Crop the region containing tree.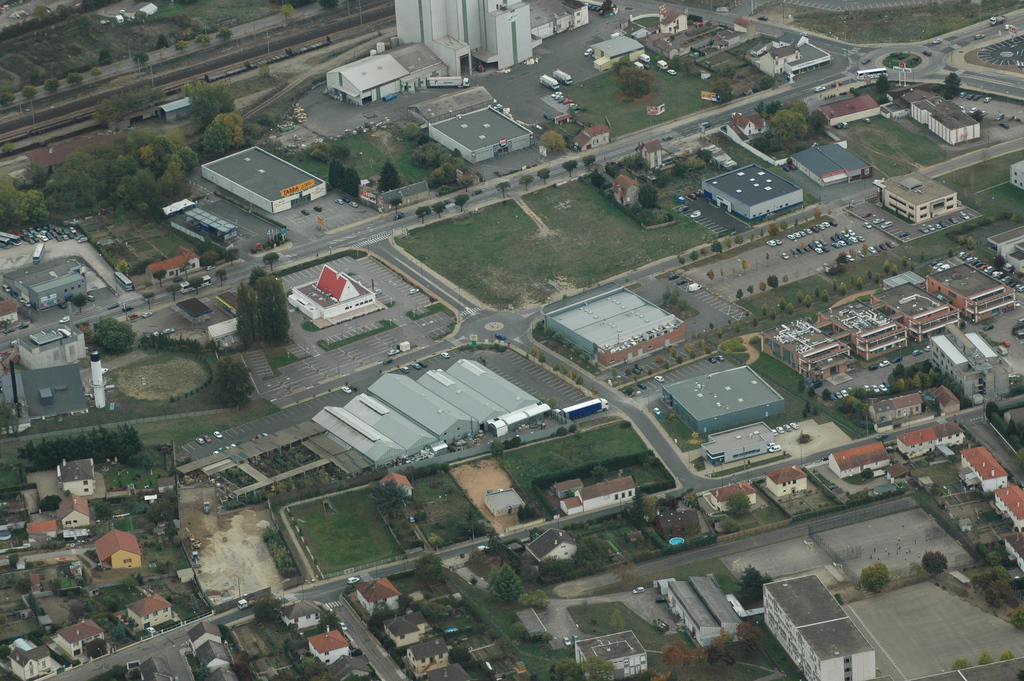
Crop region: bbox=(547, 657, 588, 680).
